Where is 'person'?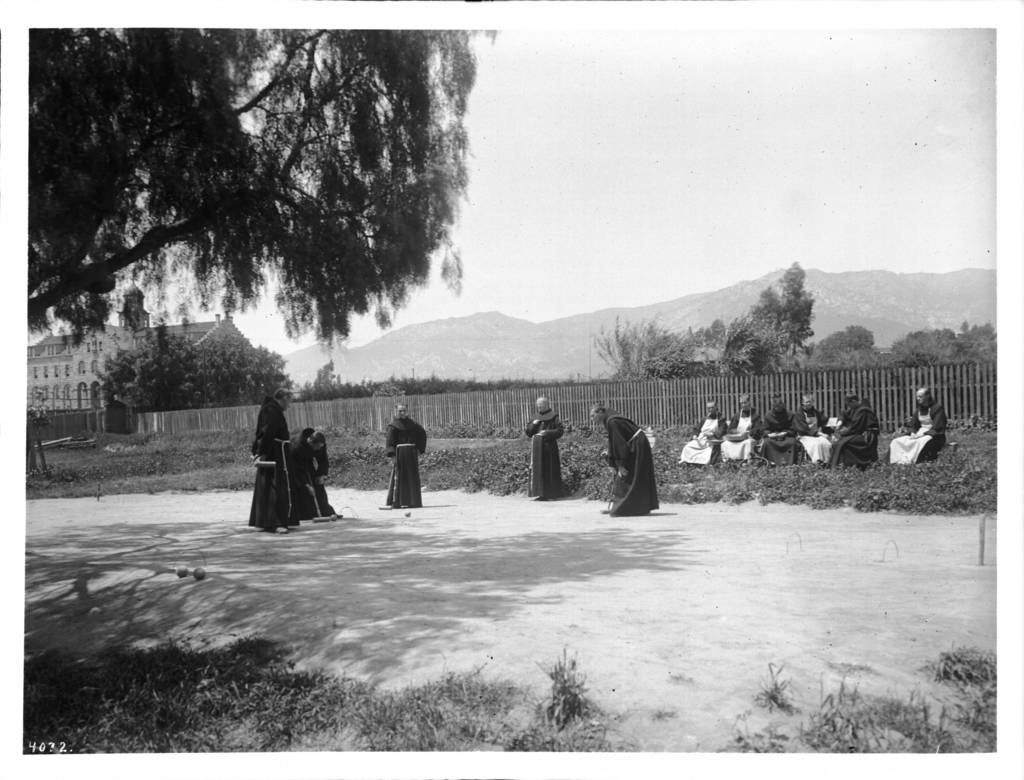
crop(300, 425, 326, 512).
